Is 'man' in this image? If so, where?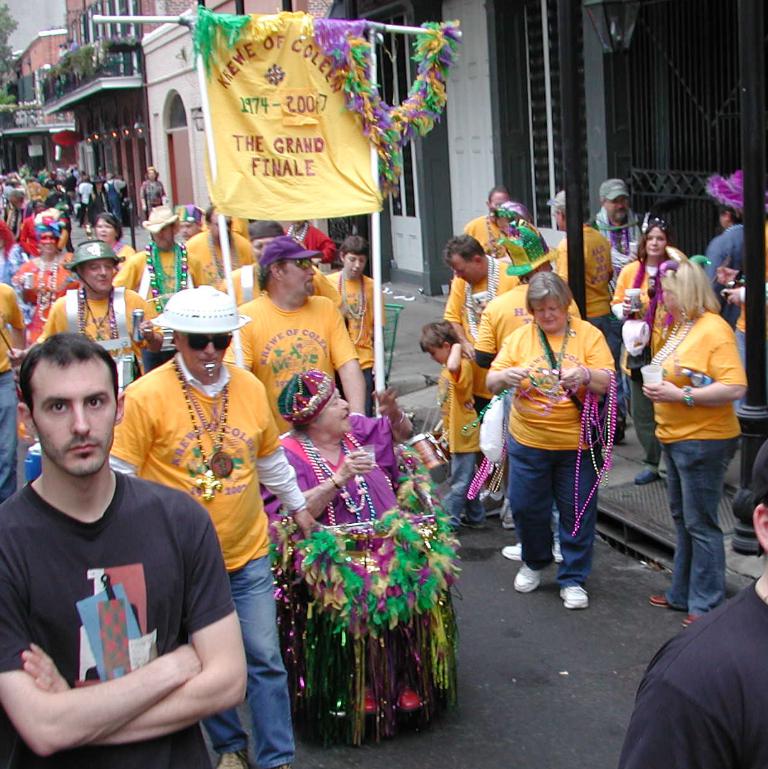
Yes, at left=586, top=179, right=653, bottom=438.
